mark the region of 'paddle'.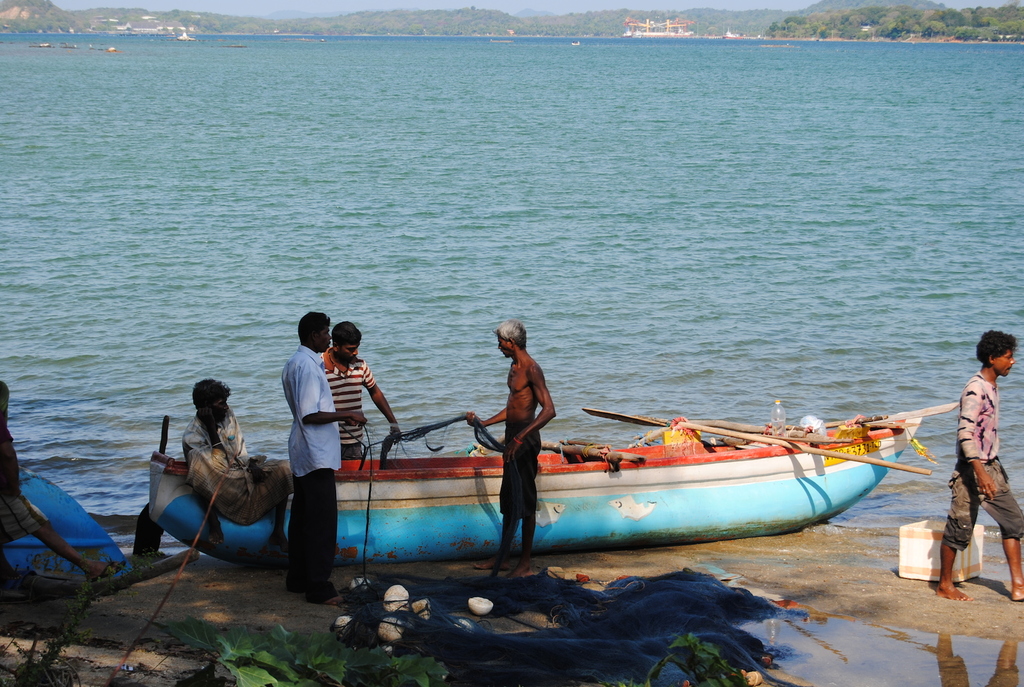
Region: rect(580, 404, 932, 474).
